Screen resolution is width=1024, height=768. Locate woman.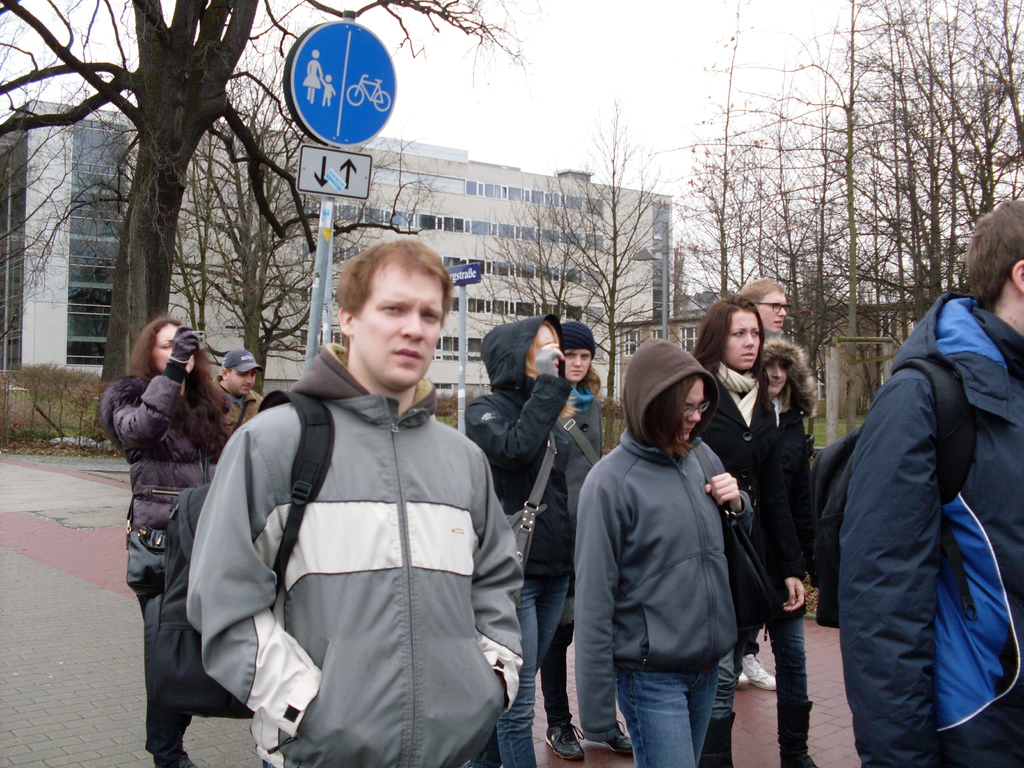
<box>690,294,831,767</box>.
